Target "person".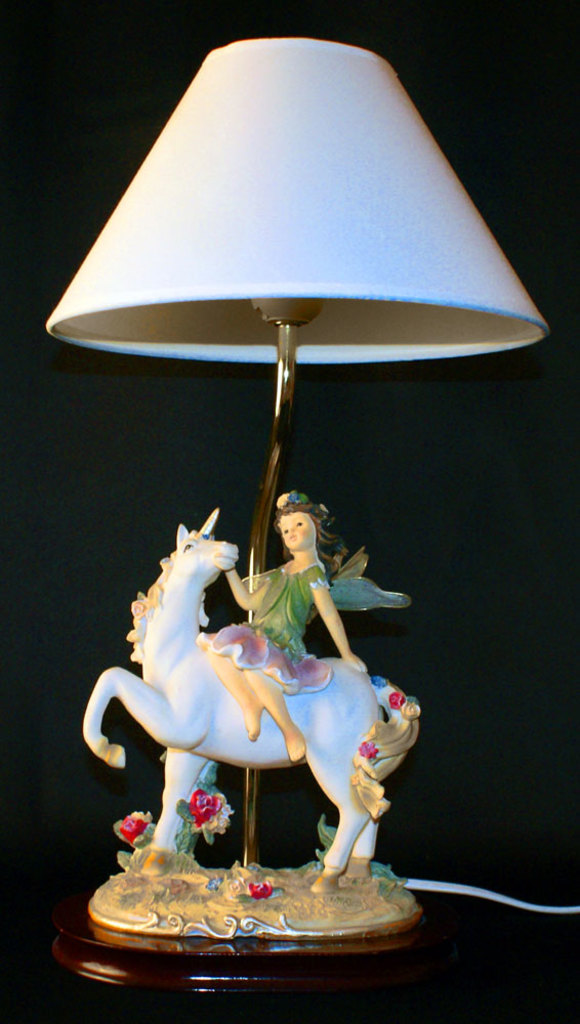
Target region: Rect(196, 487, 410, 764).
